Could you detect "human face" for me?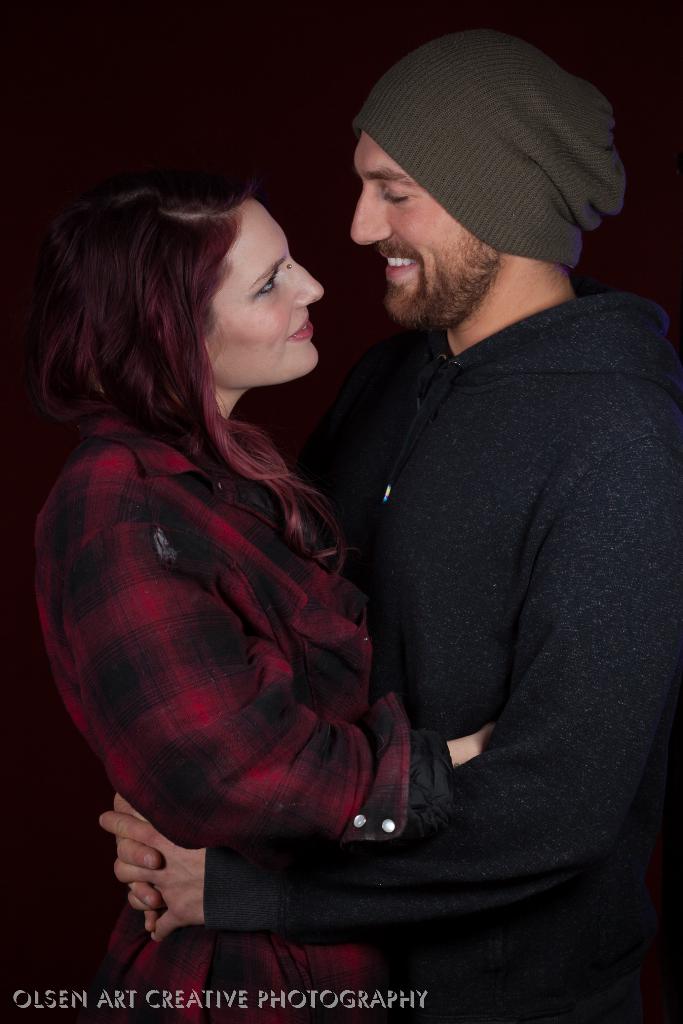
Detection result: bbox=[350, 125, 495, 326].
